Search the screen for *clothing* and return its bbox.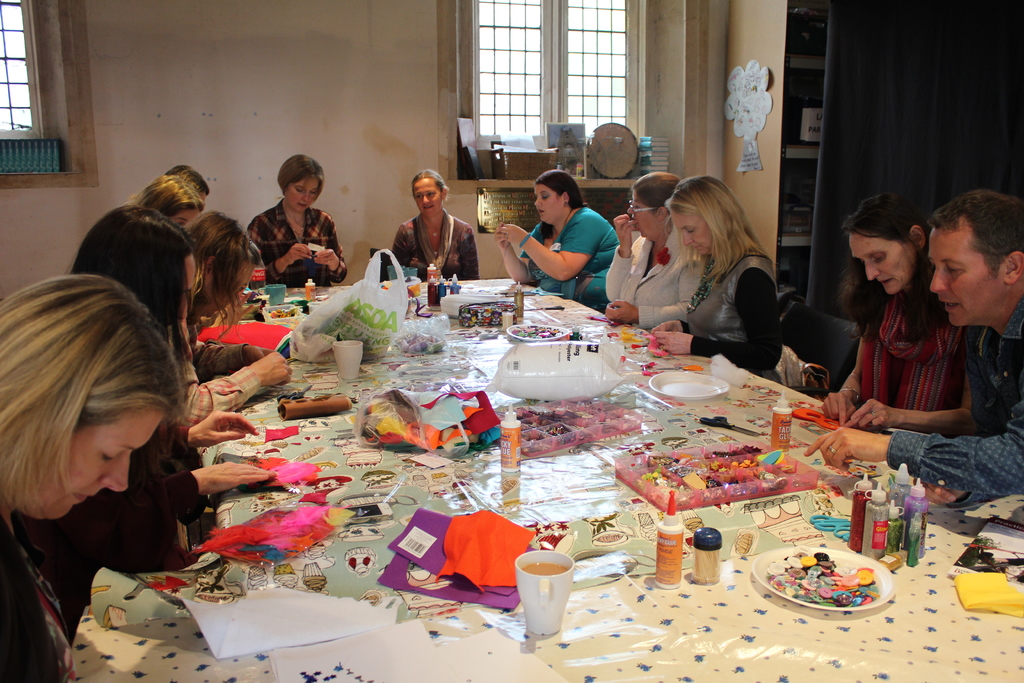
Found: region(525, 199, 623, 286).
